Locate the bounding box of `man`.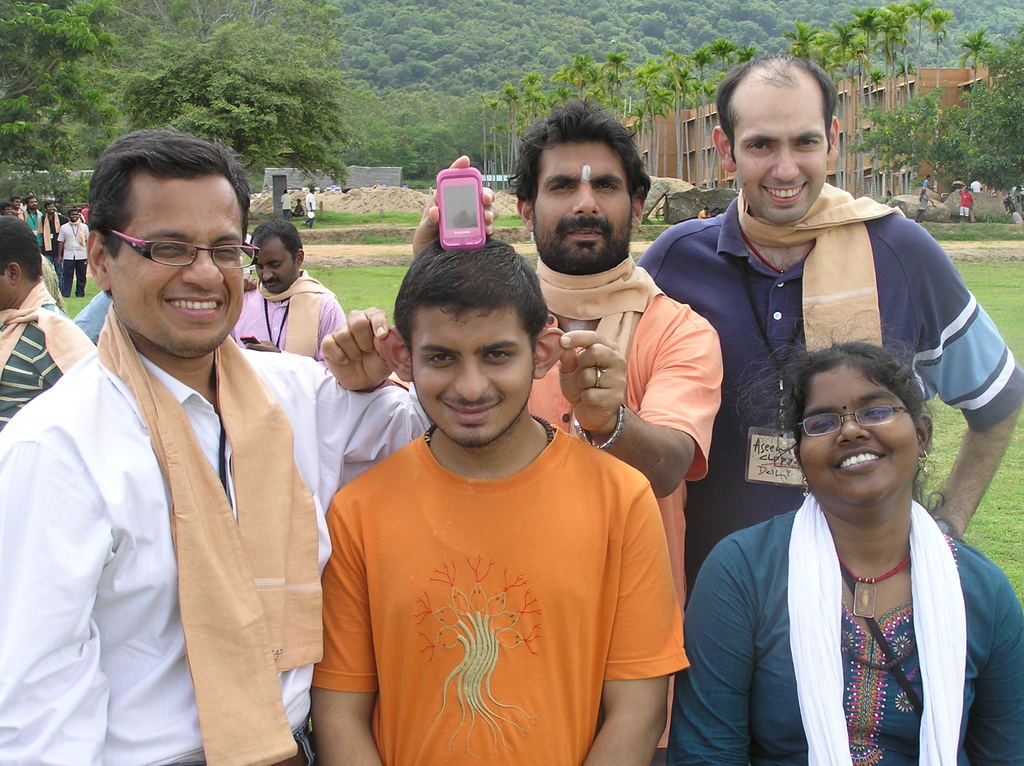
Bounding box: {"left": 8, "top": 122, "right": 339, "bottom": 765}.
